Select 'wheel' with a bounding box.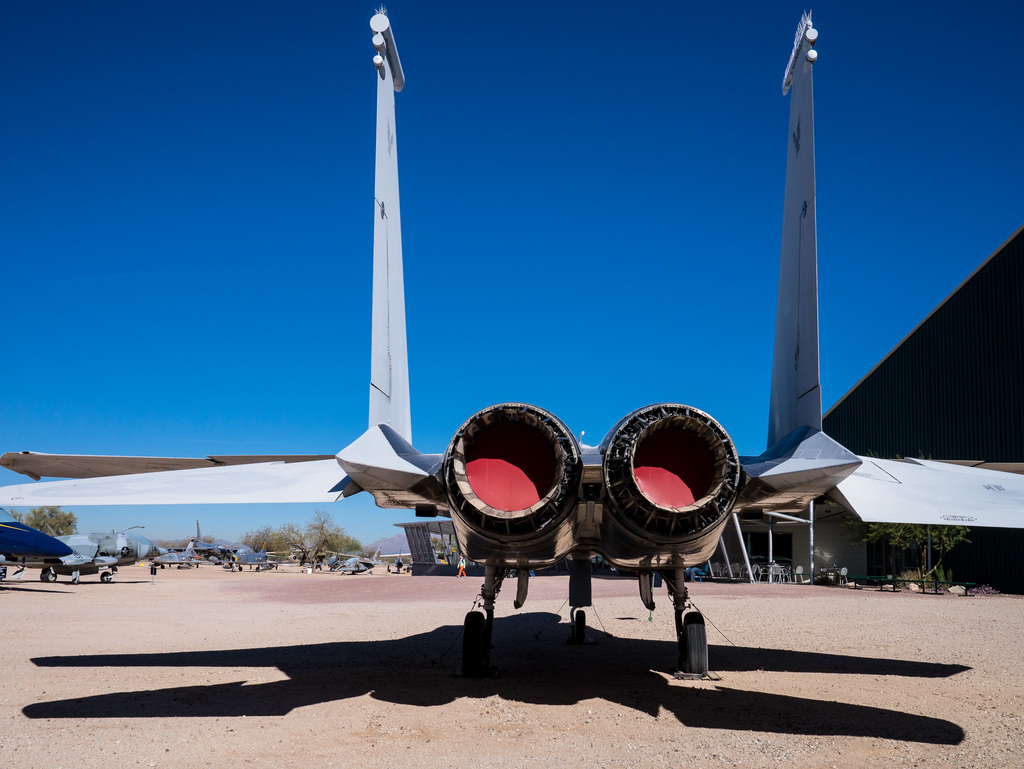
bbox=[684, 606, 710, 681].
